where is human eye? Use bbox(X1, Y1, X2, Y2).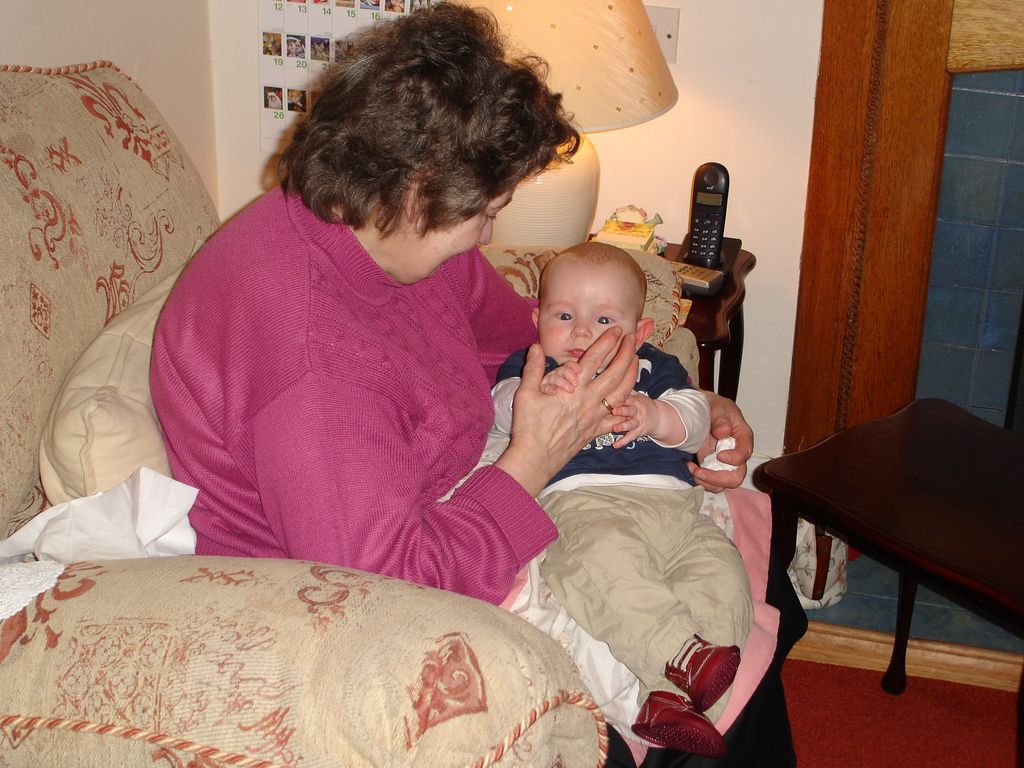
bbox(592, 311, 613, 326).
